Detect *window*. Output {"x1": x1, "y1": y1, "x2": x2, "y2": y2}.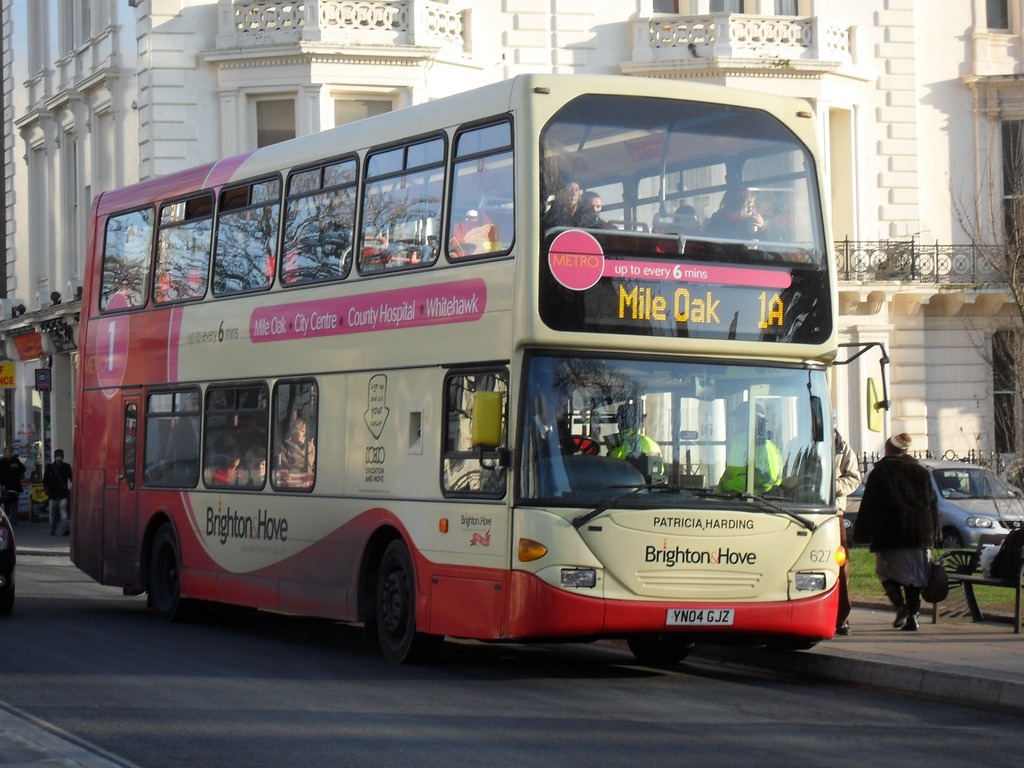
{"x1": 216, "y1": 171, "x2": 285, "y2": 297}.
